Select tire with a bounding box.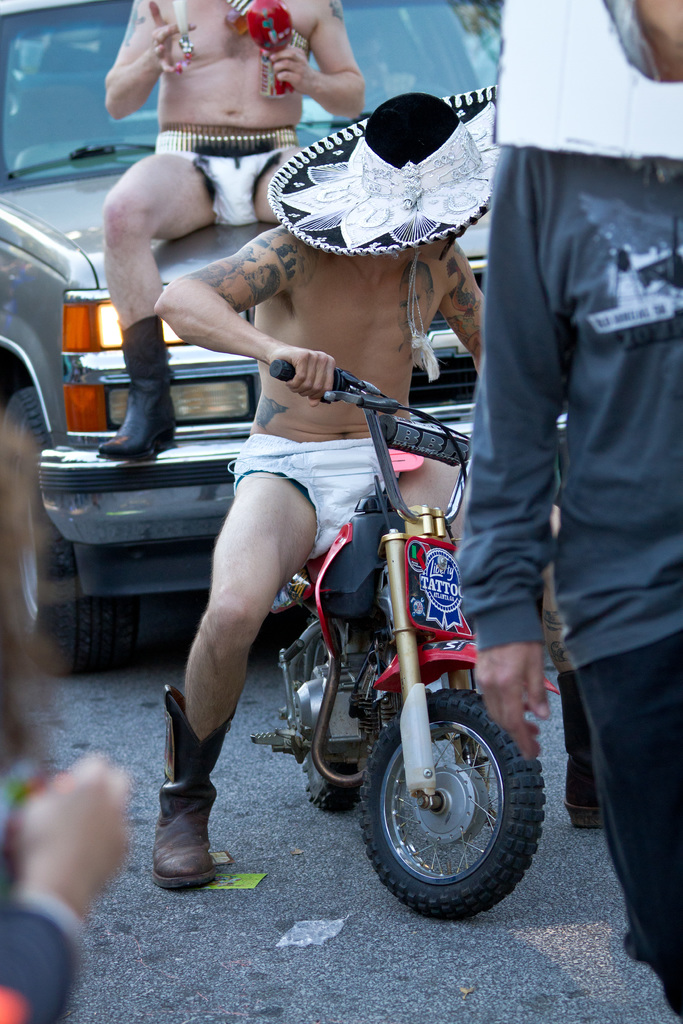
356:694:554:918.
